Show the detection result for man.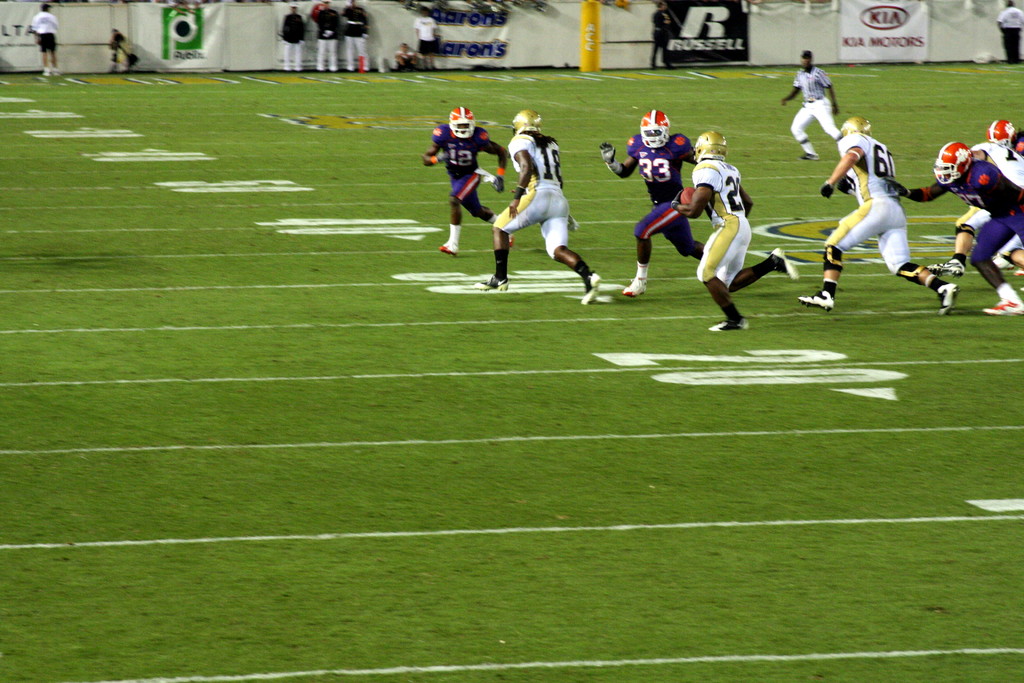
box=[421, 107, 511, 258].
